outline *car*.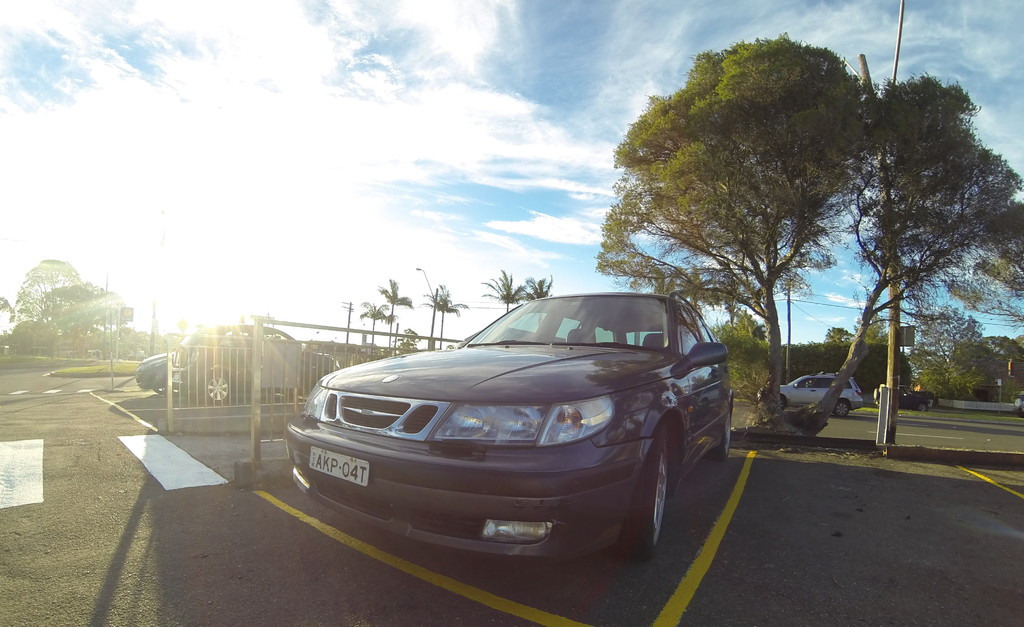
Outline: 137,350,176,388.
